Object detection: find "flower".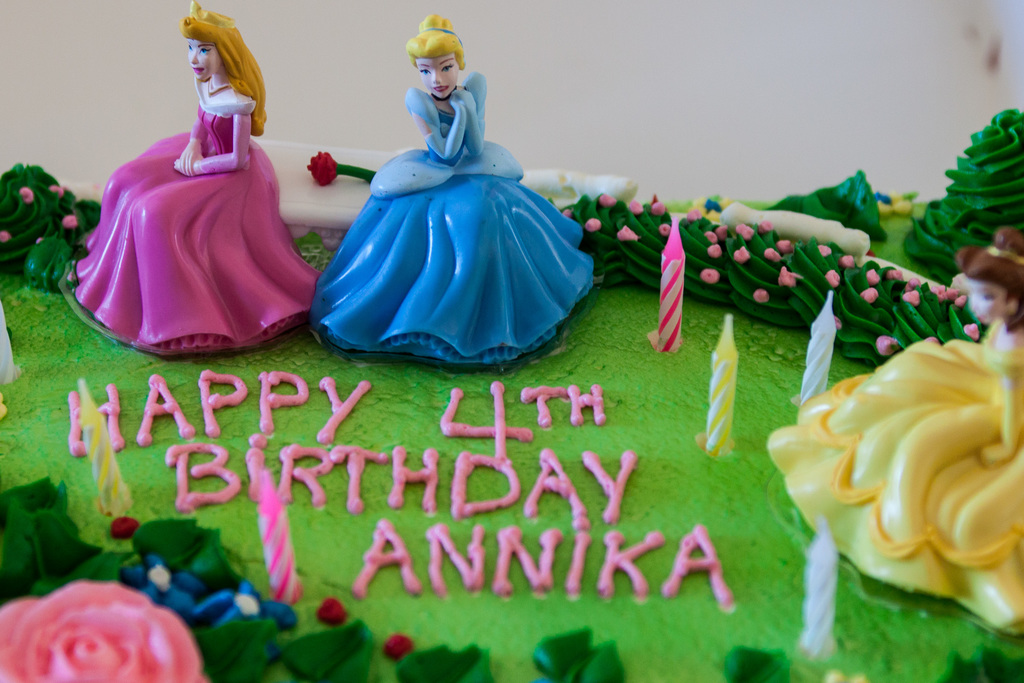
<region>195, 582, 298, 630</region>.
